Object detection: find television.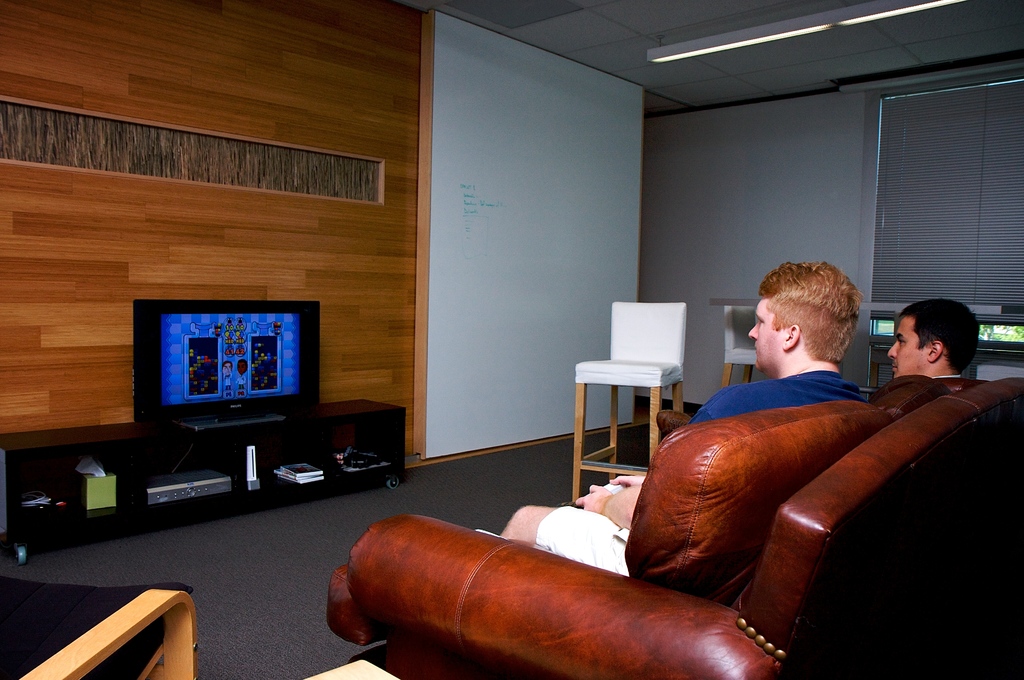
left=131, top=303, right=319, bottom=423.
